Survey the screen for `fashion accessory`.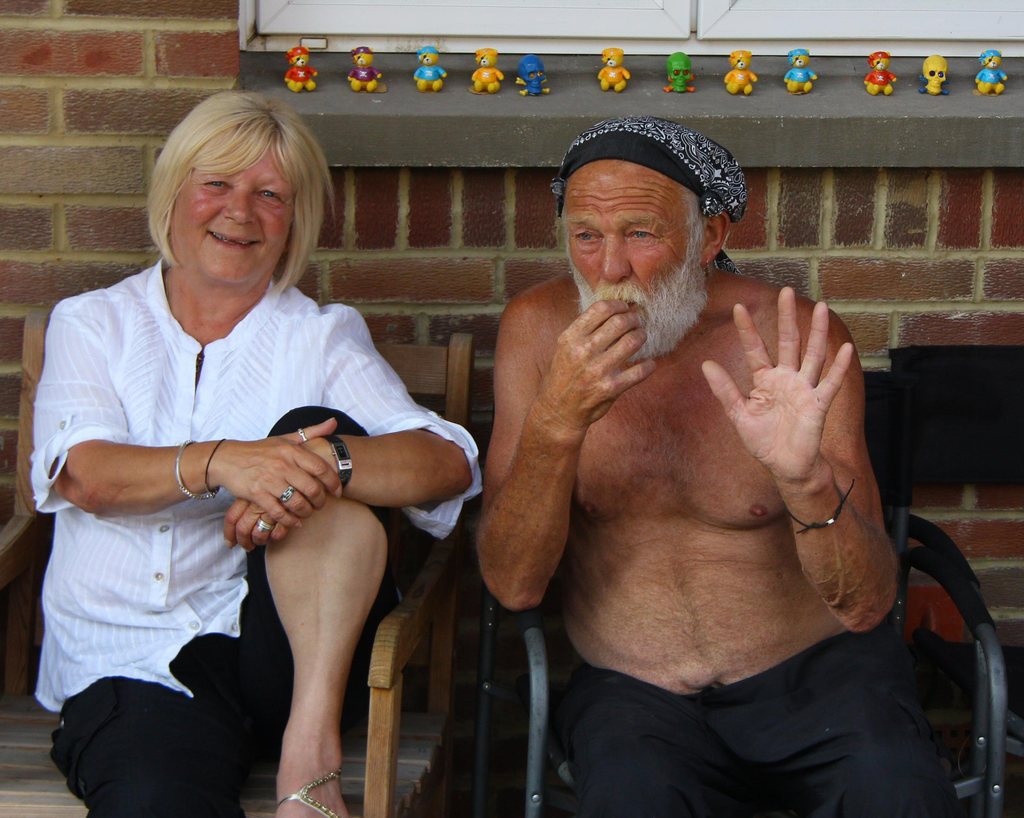
Survey found: bbox(274, 772, 347, 817).
